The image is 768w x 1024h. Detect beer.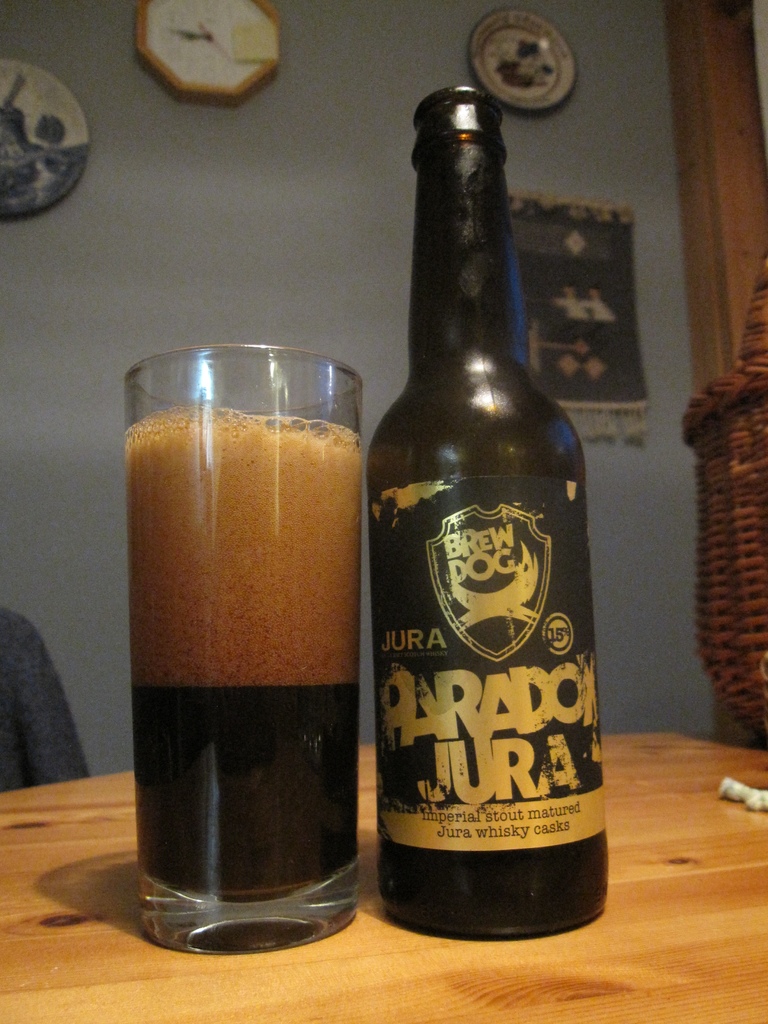
Detection: 364/78/638/963.
